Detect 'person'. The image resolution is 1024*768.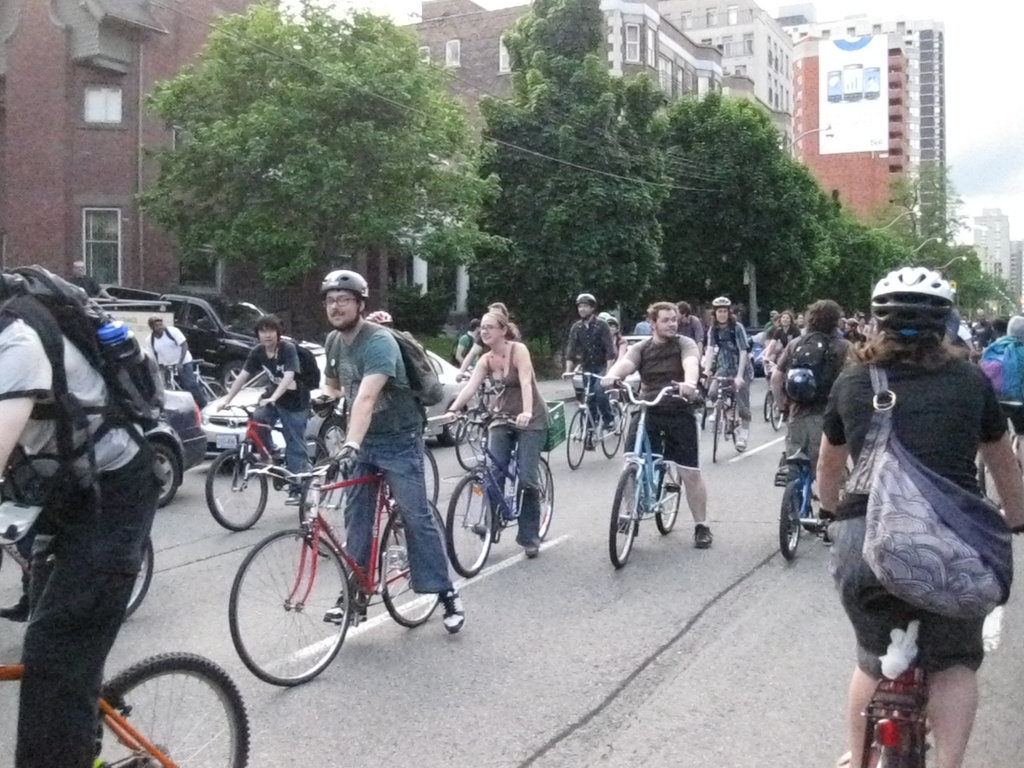
region(315, 265, 466, 635).
